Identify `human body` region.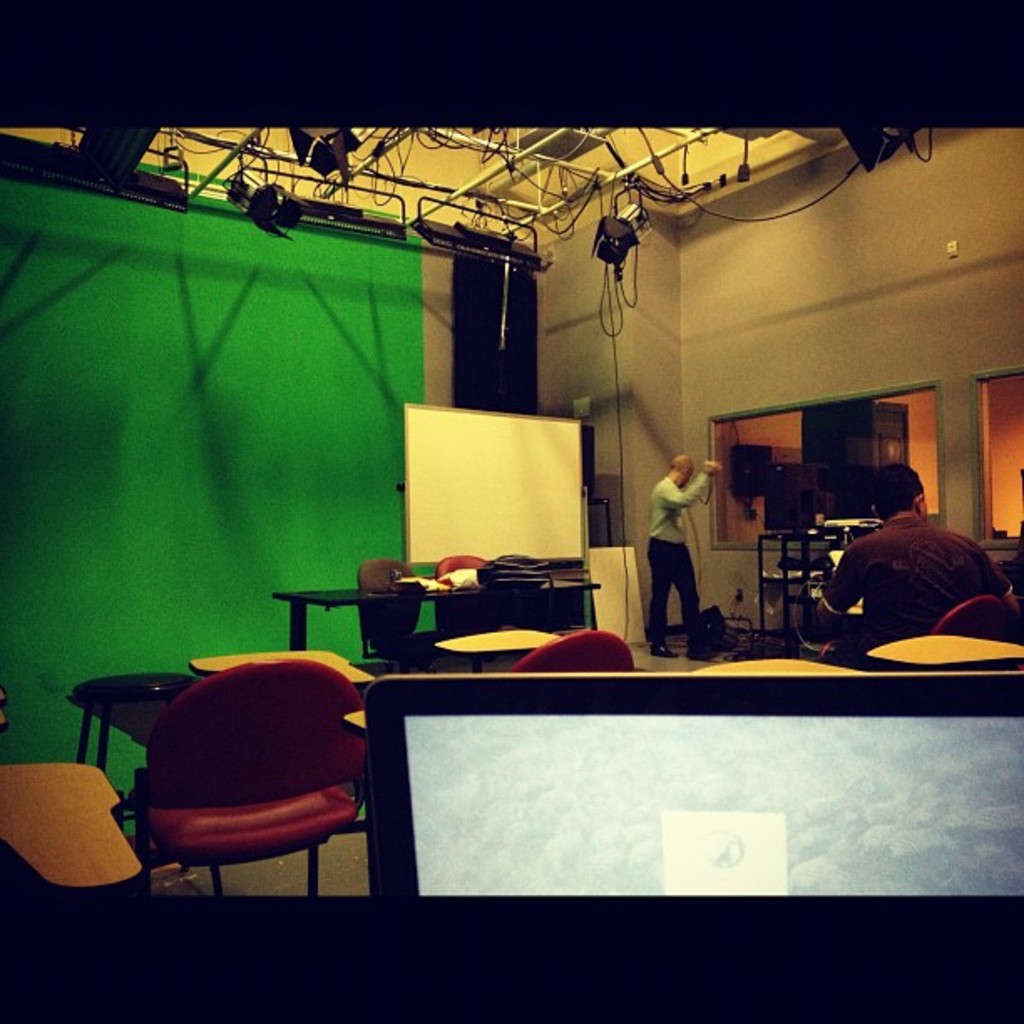
Region: bbox=[644, 453, 716, 659].
